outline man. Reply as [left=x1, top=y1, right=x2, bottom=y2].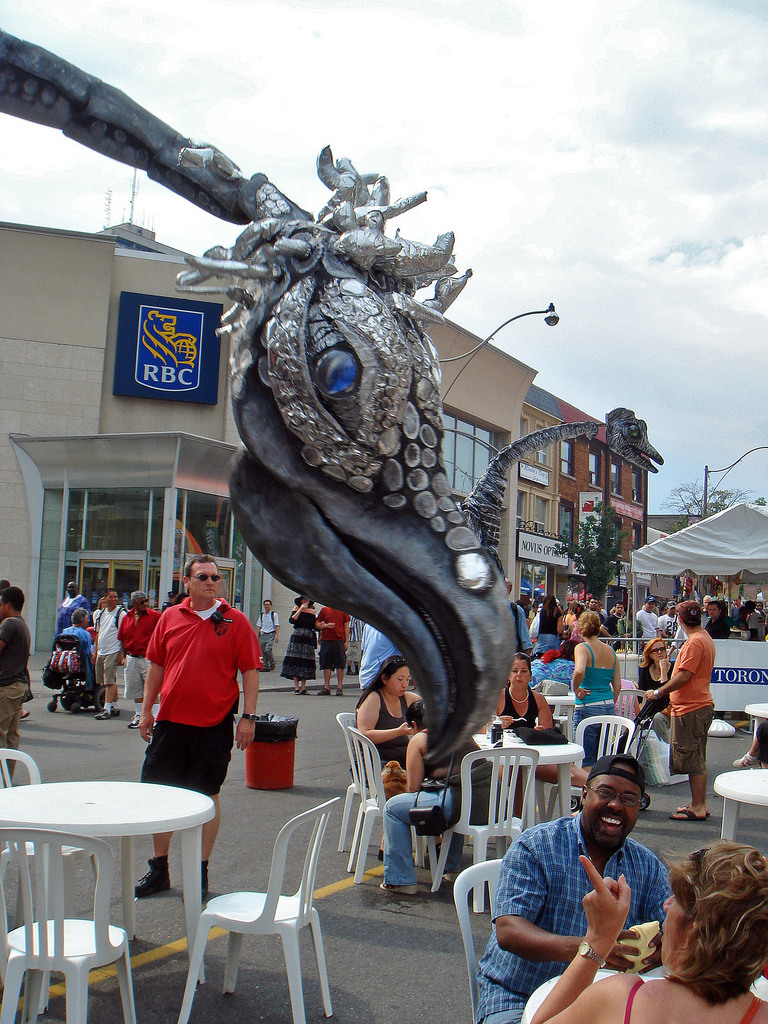
[left=55, top=582, right=90, bottom=639].
